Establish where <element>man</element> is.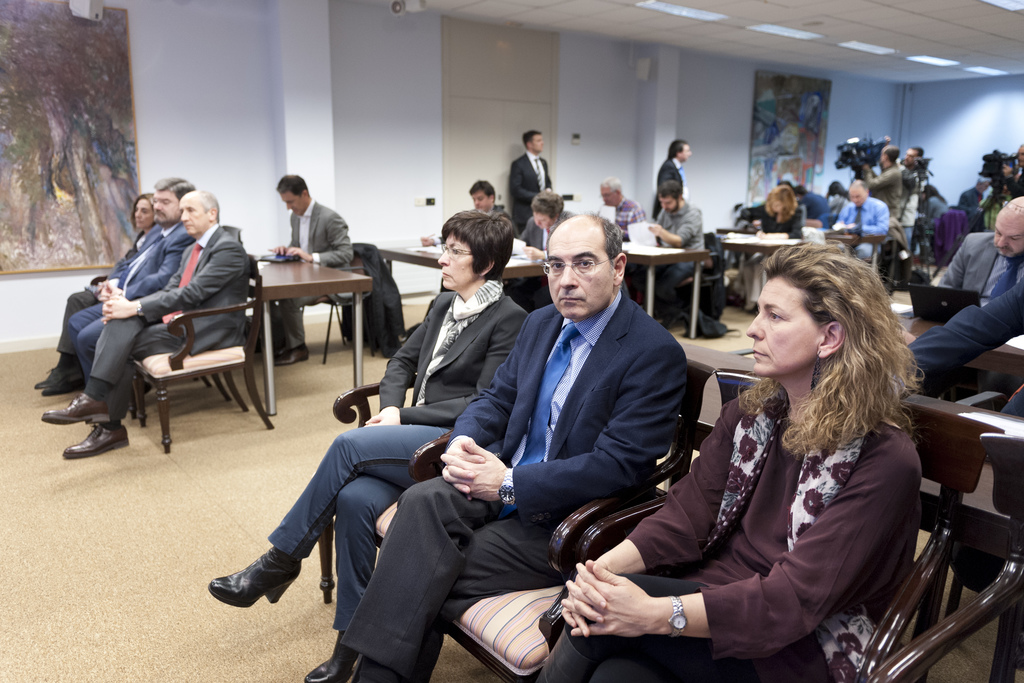
Established at [left=646, top=182, right=703, bottom=328].
